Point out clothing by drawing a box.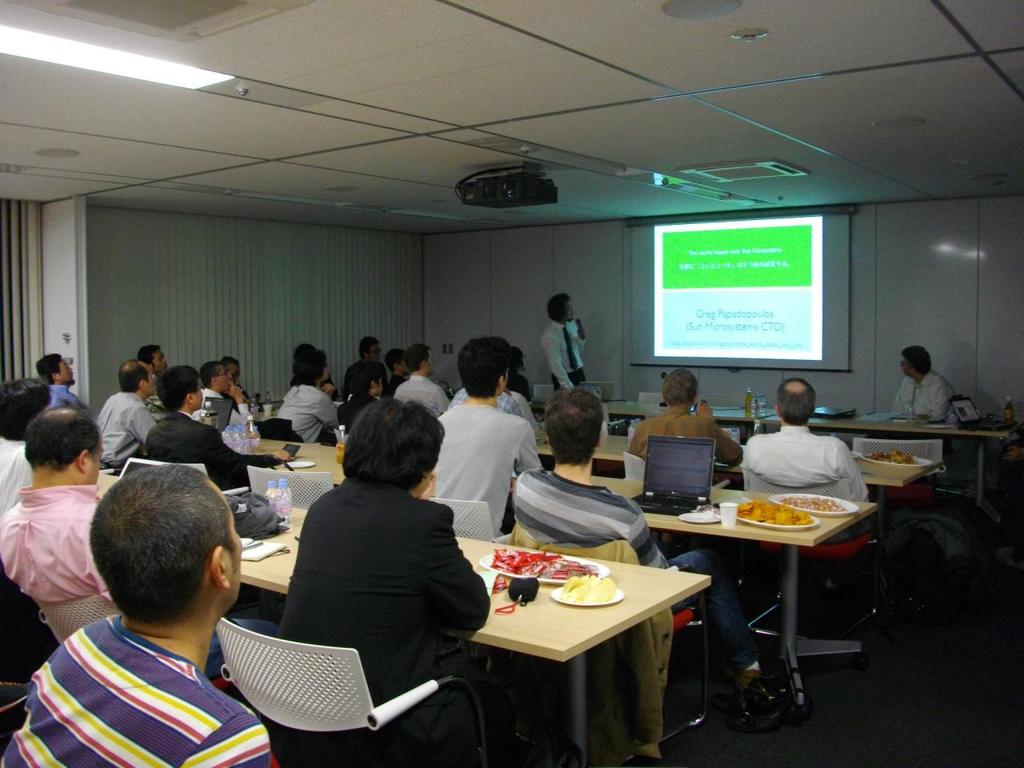
Rect(17, 598, 276, 767).
